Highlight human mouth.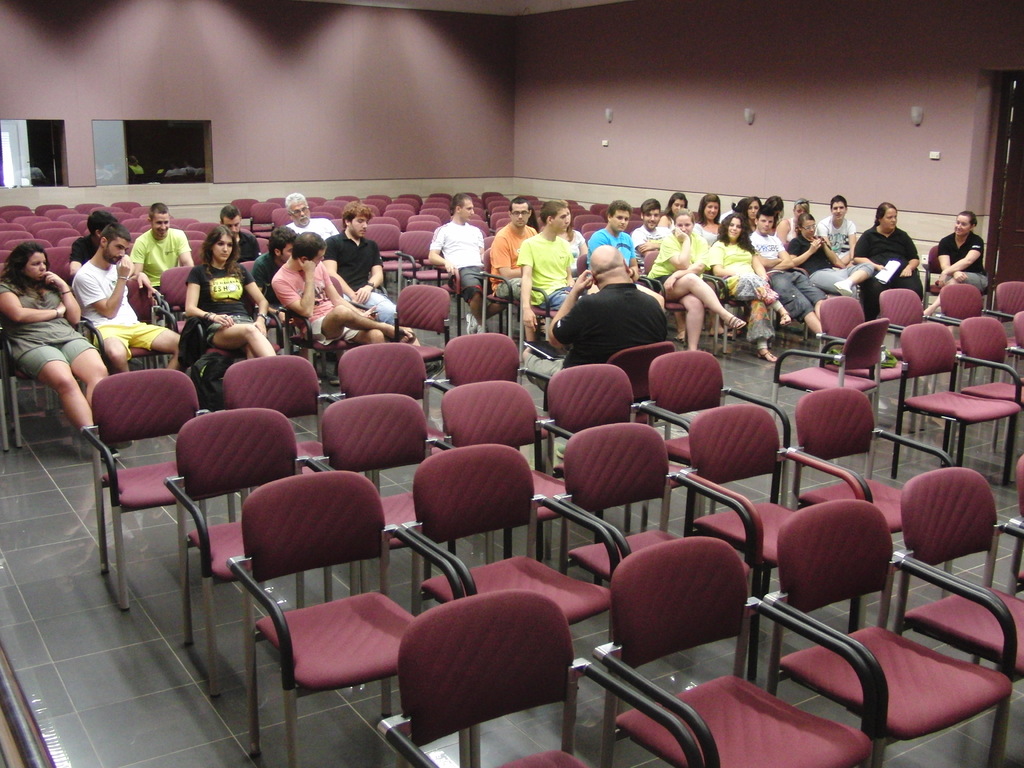
Highlighted region: box(730, 232, 735, 234).
